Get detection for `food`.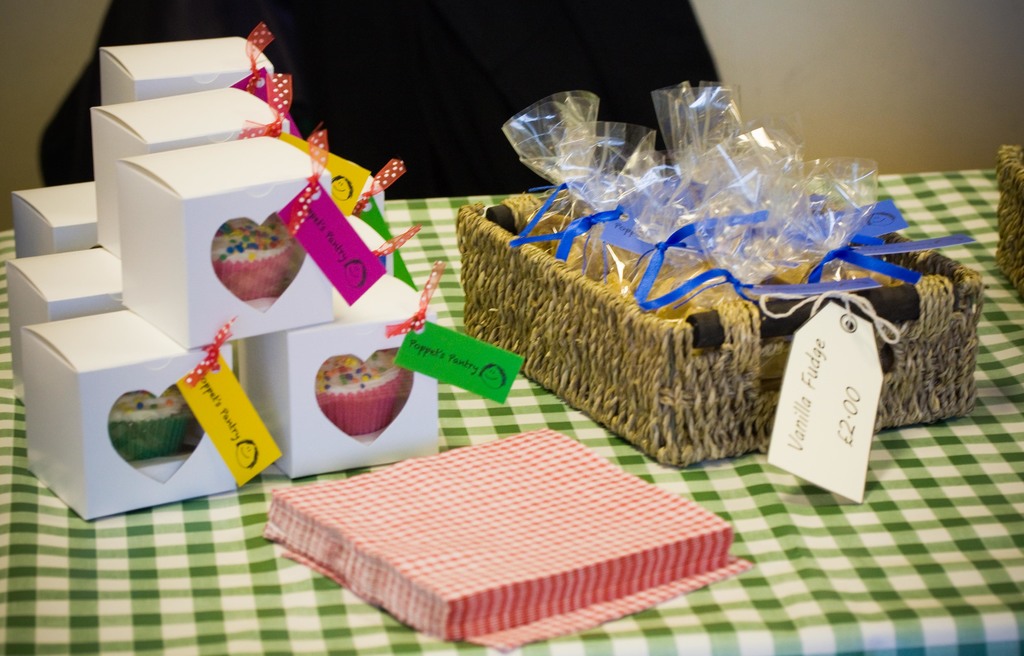
Detection: rect(307, 354, 424, 424).
